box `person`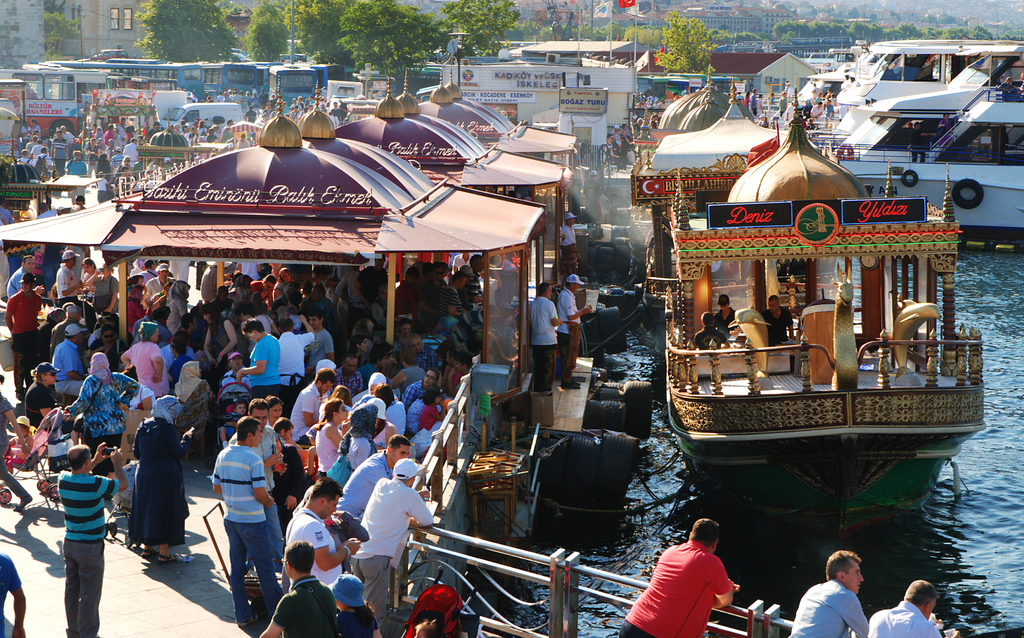
{"left": 534, "top": 280, "right": 565, "bottom": 394}
